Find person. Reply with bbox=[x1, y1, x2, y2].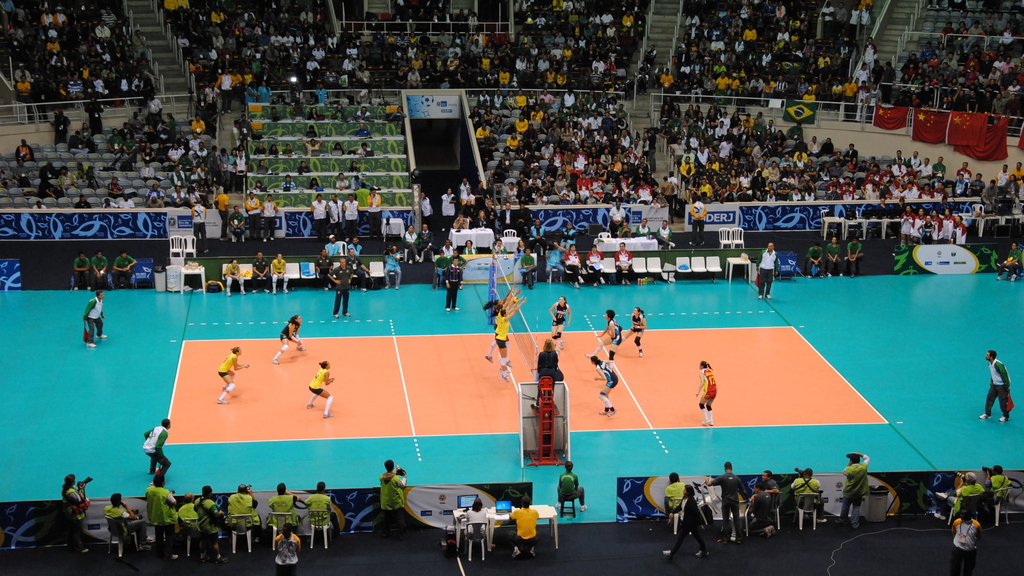
bbox=[305, 104, 323, 120].
